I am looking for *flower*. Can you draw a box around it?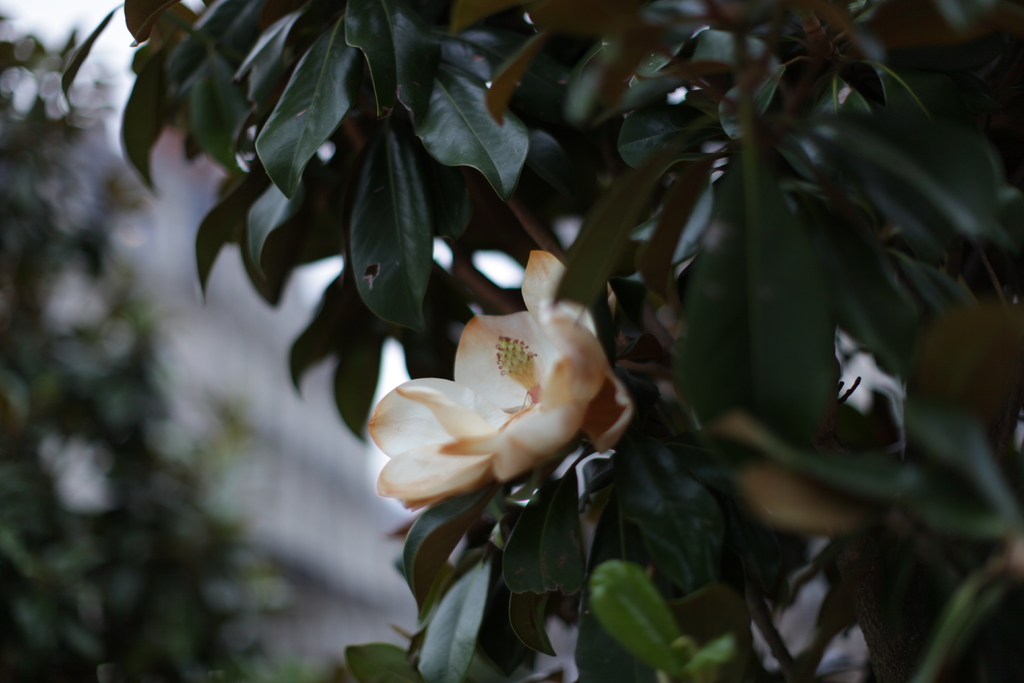
Sure, the bounding box is <box>368,247,672,511</box>.
